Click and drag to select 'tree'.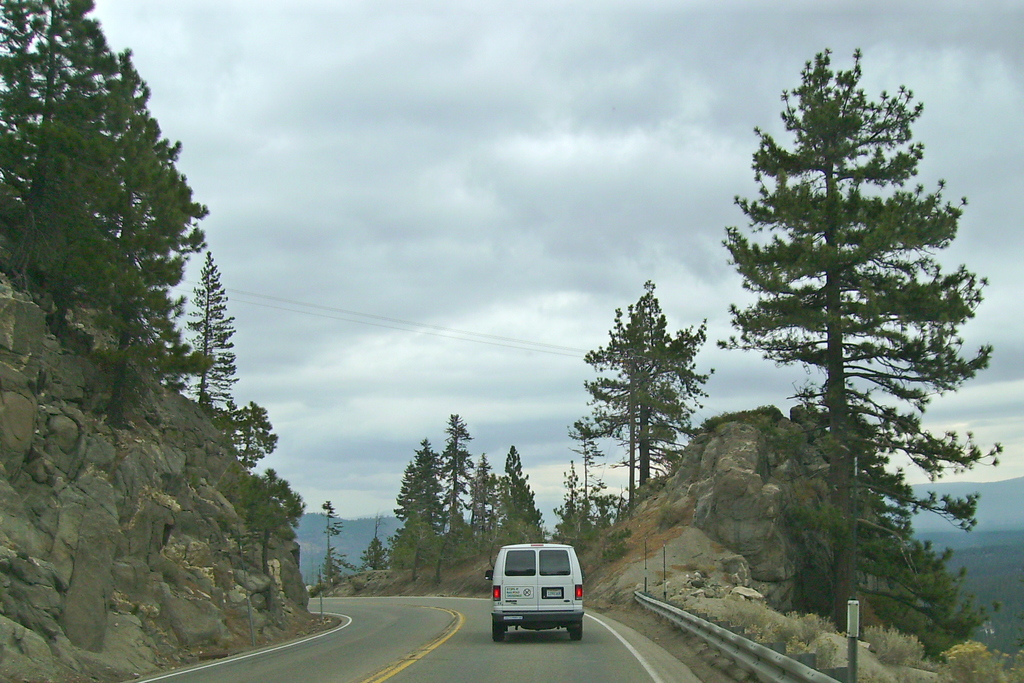
Selection: BBox(240, 462, 310, 617).
